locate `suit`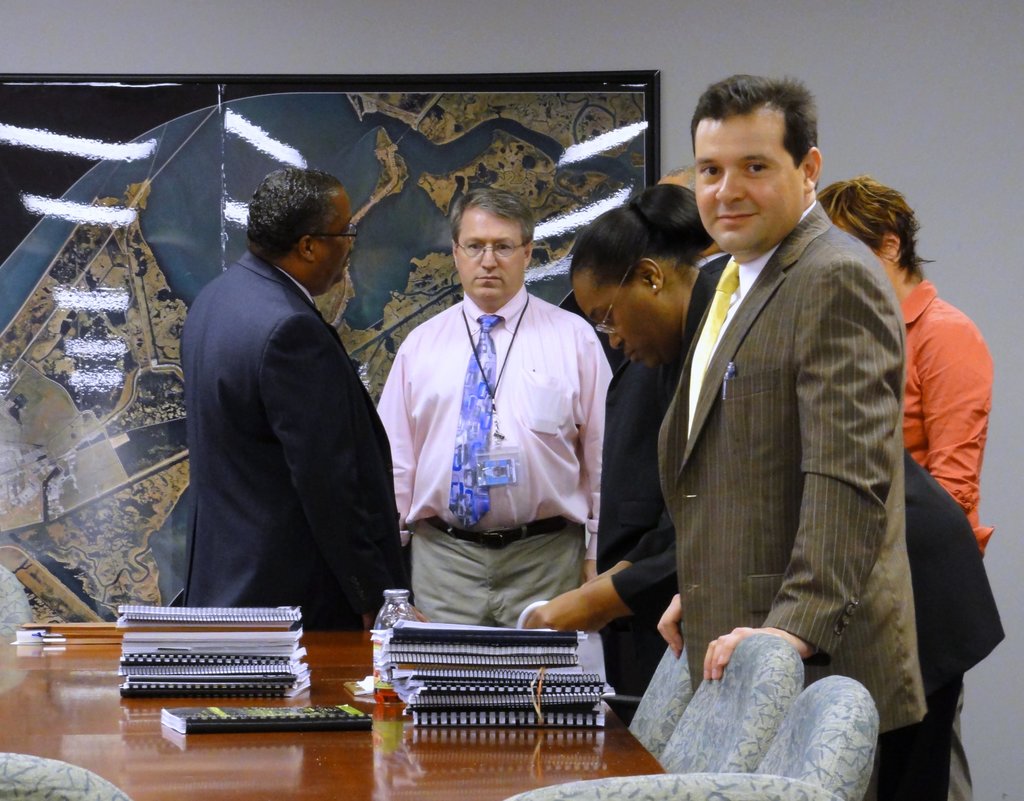
(x1=184, y1=251, x2=412, y2=637)
